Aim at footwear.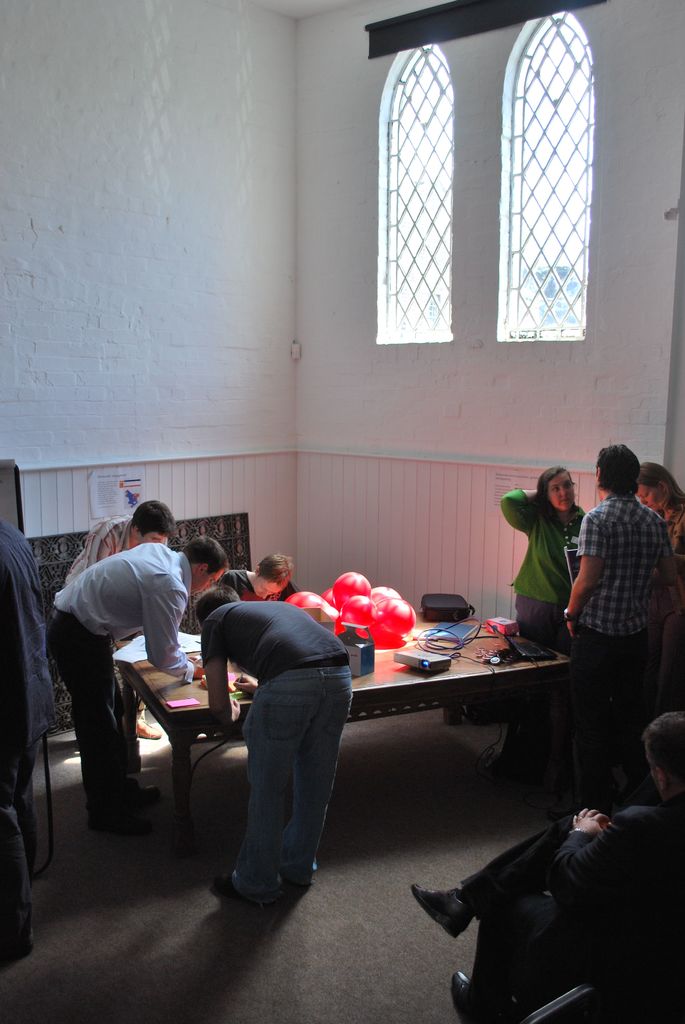
Aimed at (85,810,155,836).
